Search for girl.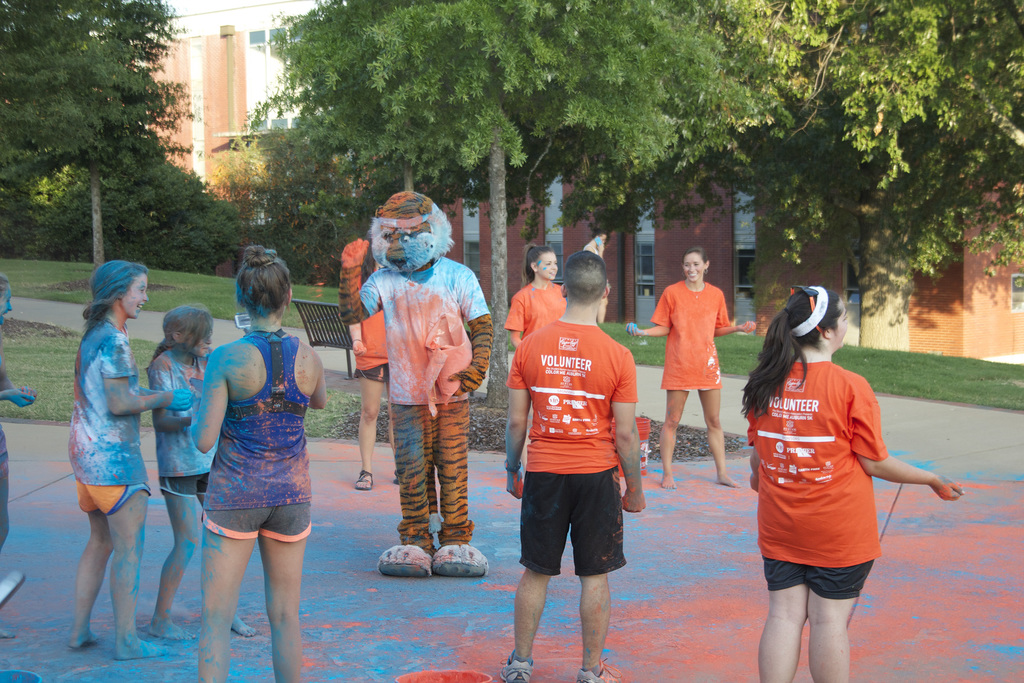
Found at 195/249/325/682.
